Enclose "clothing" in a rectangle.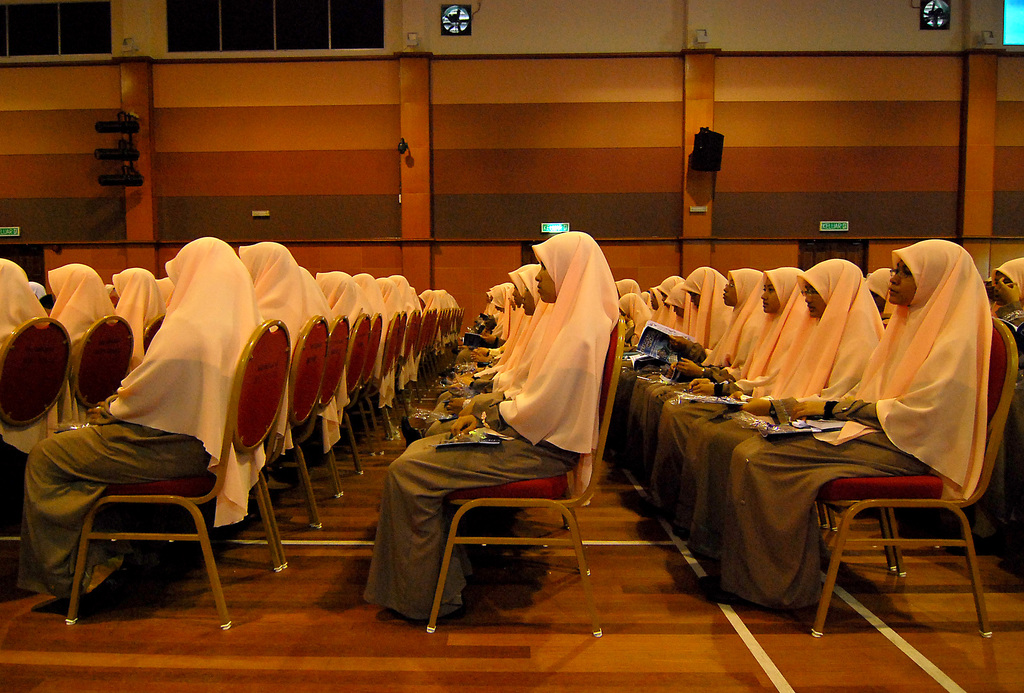
49:264:112:378.
